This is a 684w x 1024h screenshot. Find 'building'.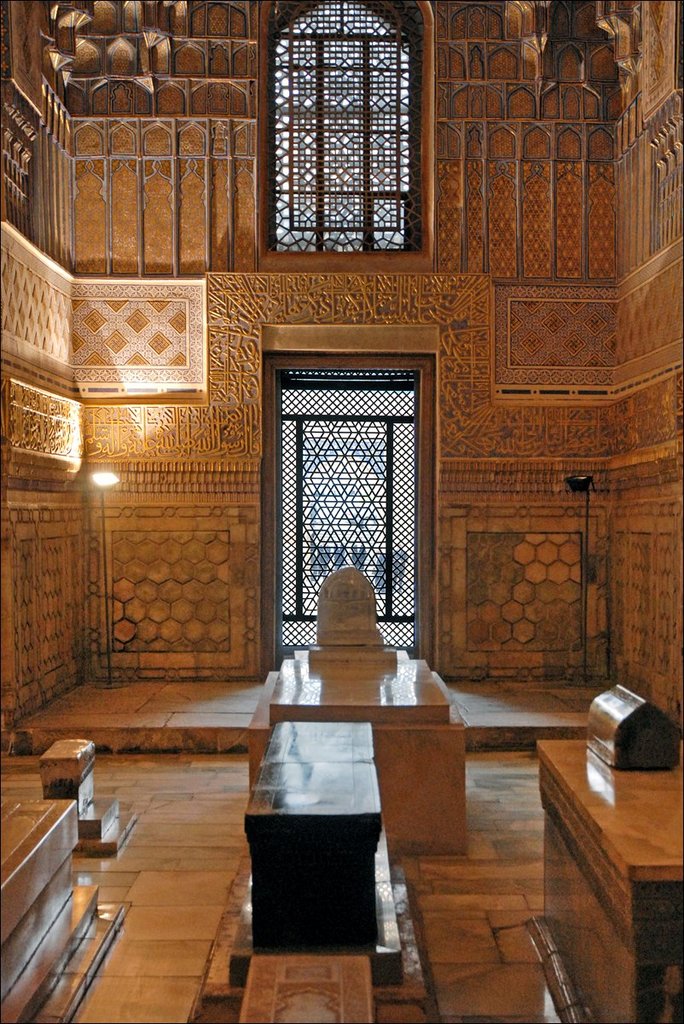
Bounding box: [0, 0, 683, 1023].
